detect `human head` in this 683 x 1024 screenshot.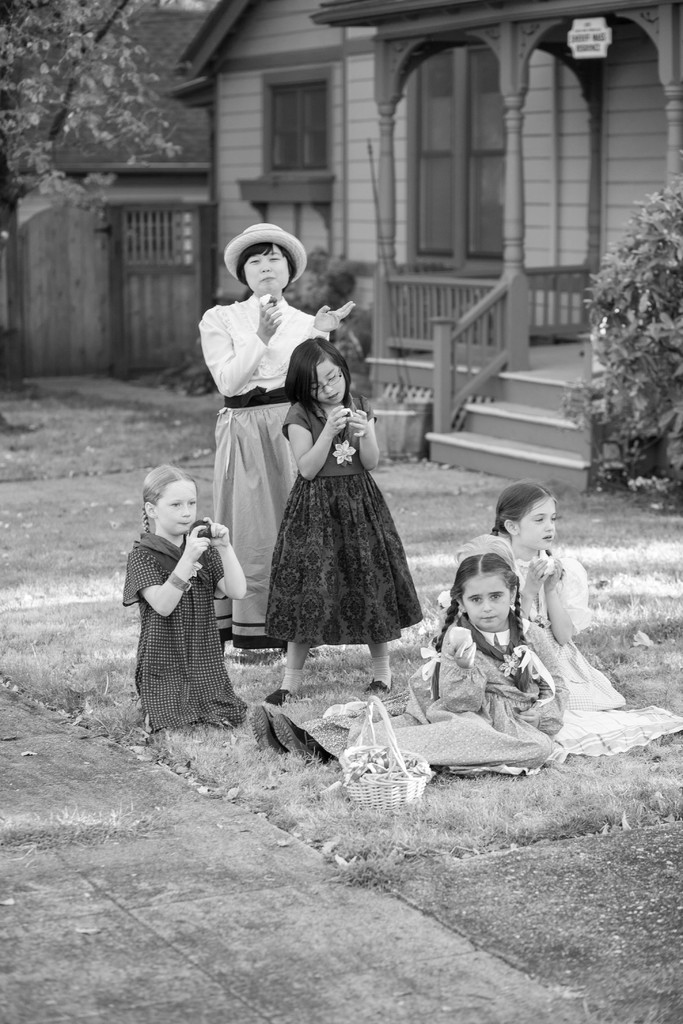
Detection: box=[282, 340, 345, 404].
